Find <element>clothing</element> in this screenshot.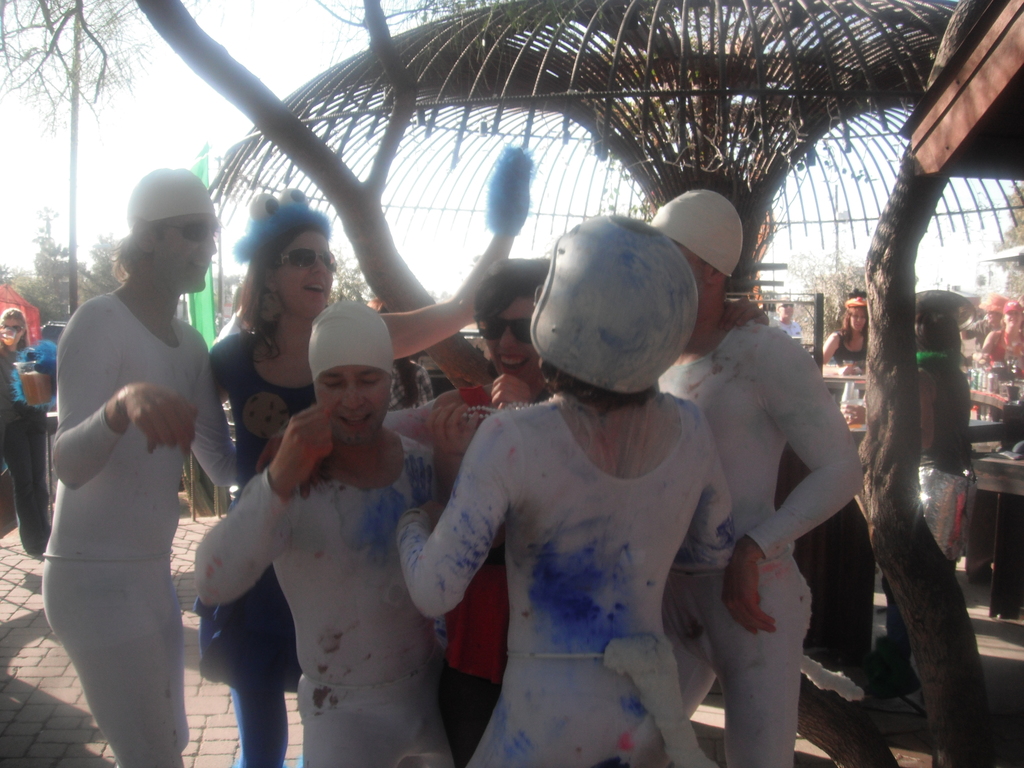
The bounding box for <element>clothing</element> is (3, 344, 56, 554).
